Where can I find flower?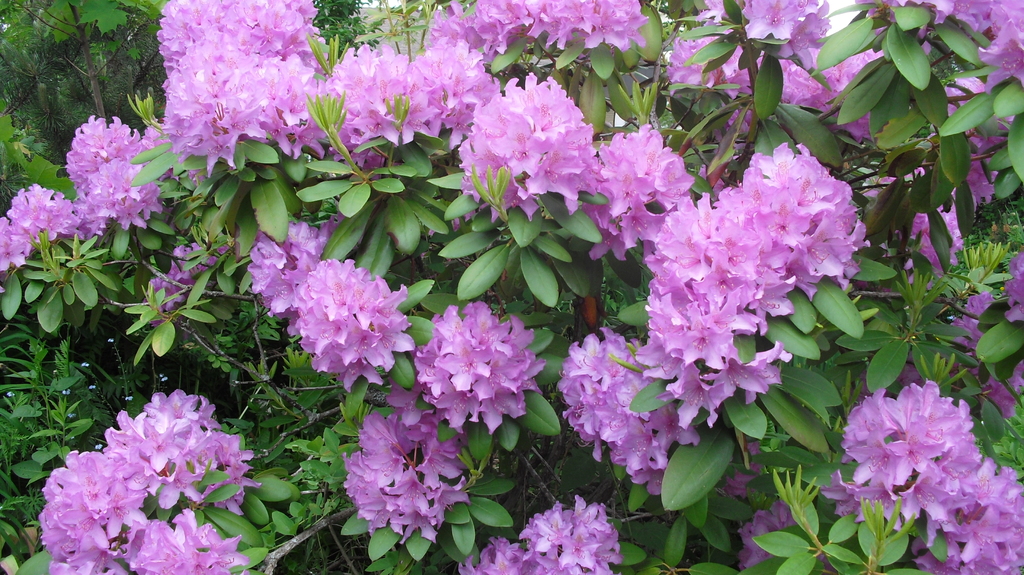
You can find it at [248,213,420,394].
